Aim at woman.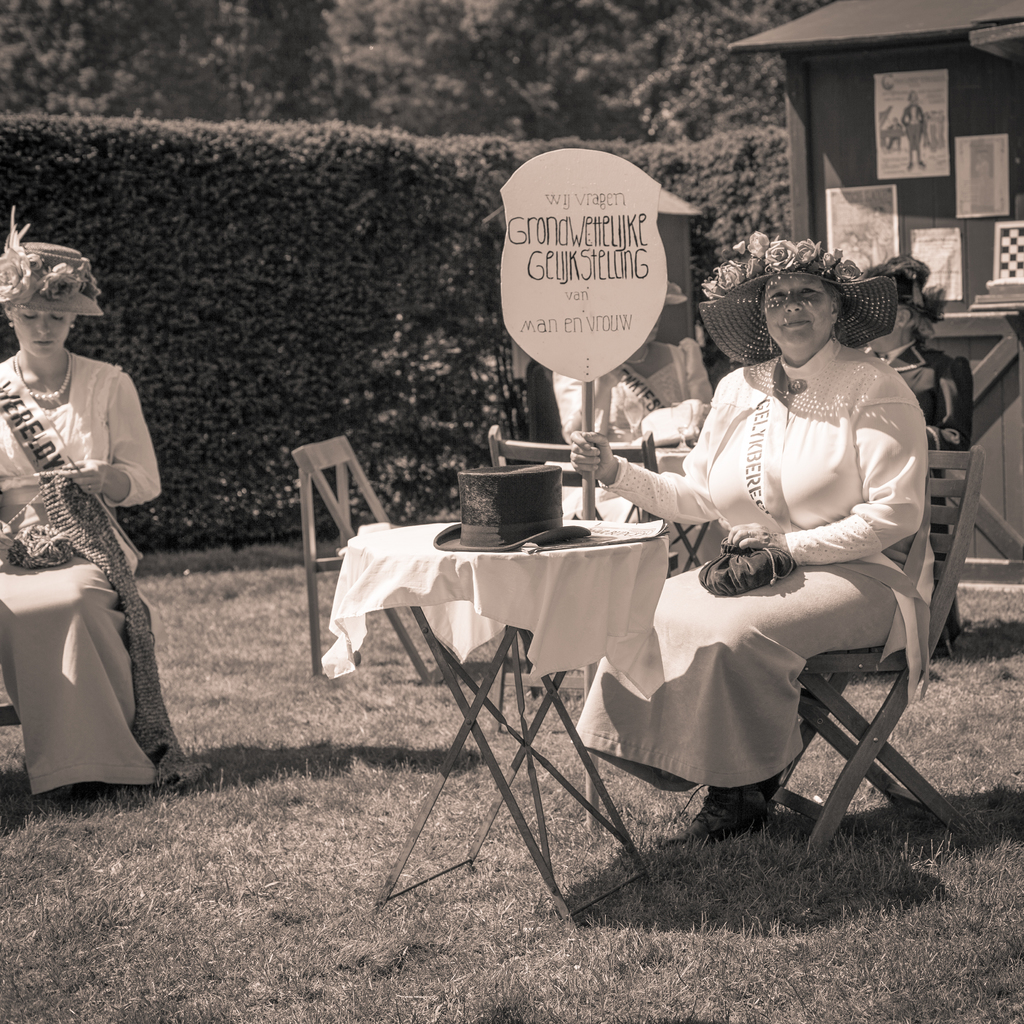
Aimed at box(550, 262, 721, 522).
